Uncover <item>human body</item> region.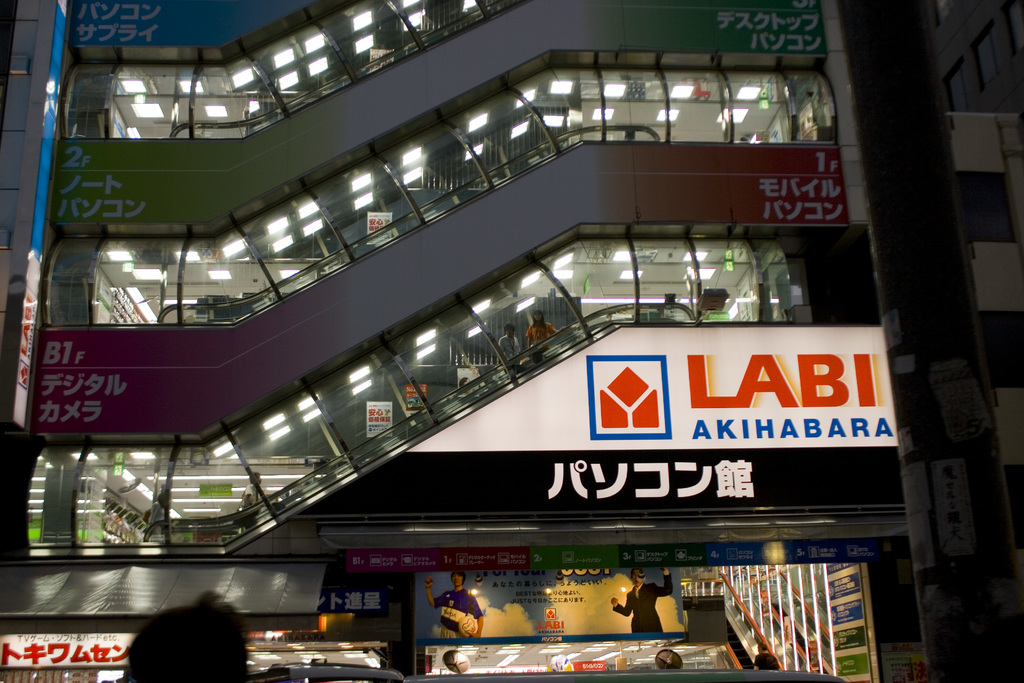
Uncovered: region(614, 566, 681, 630).
